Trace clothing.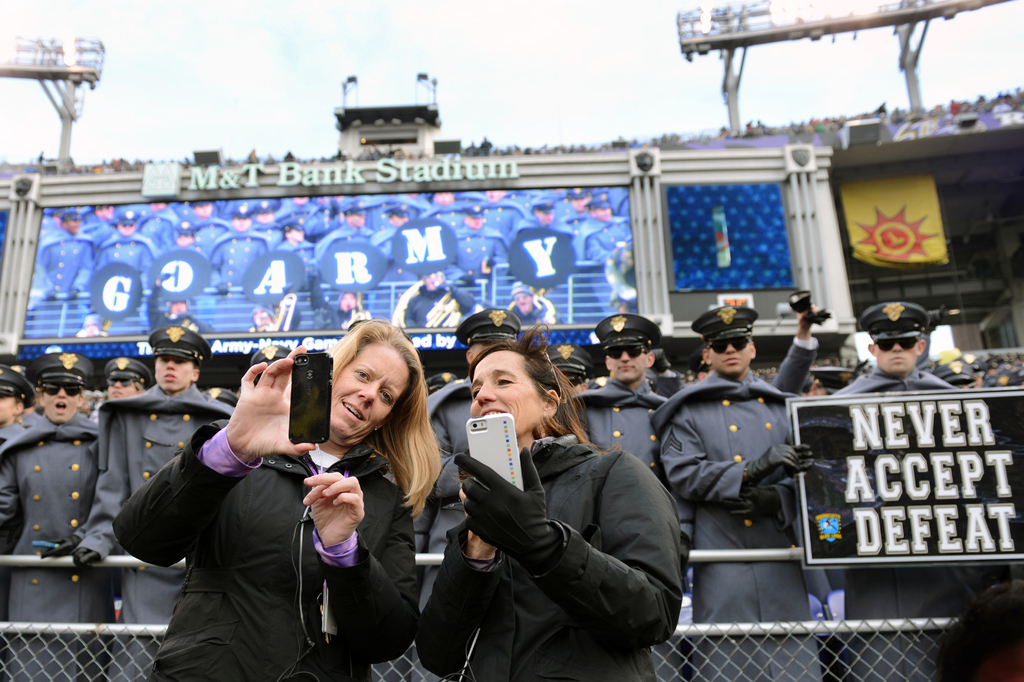
Traced to <box>97,240,157,325</box>.
